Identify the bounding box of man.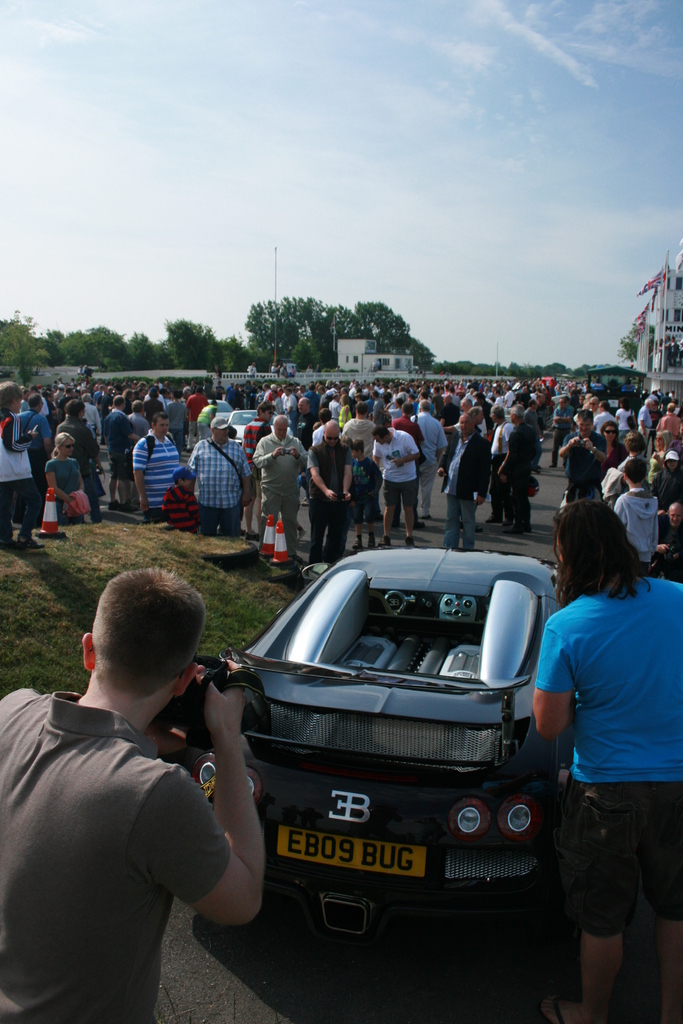
[x1=186, y1=416, x2=251, y2=534].
